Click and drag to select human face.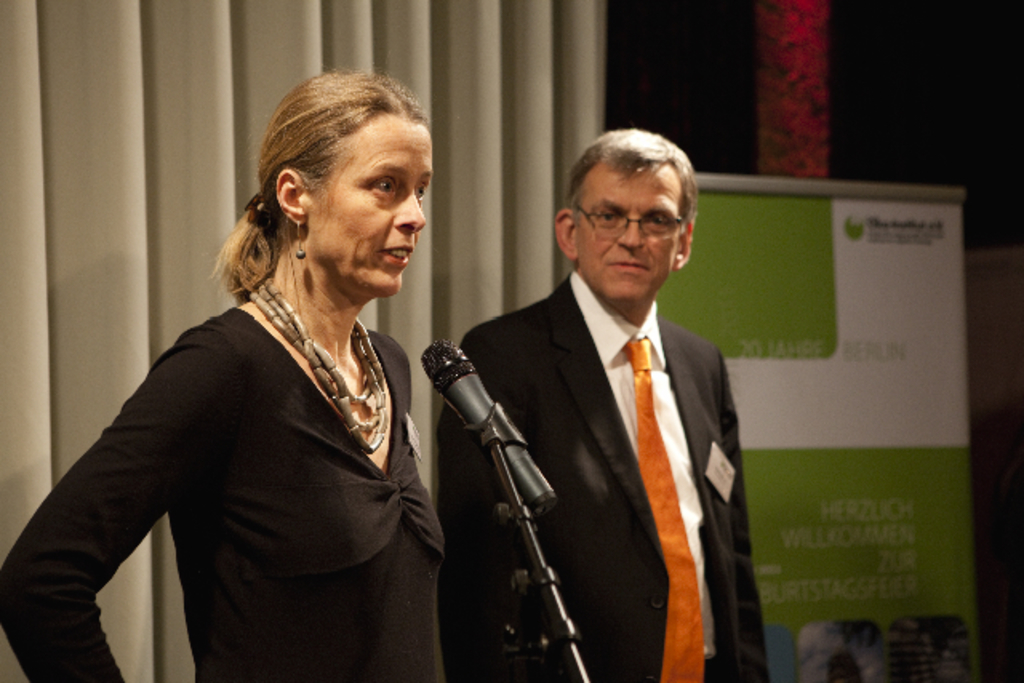
Selection: [x1=309, y1=125, x2=426, y2=302].
